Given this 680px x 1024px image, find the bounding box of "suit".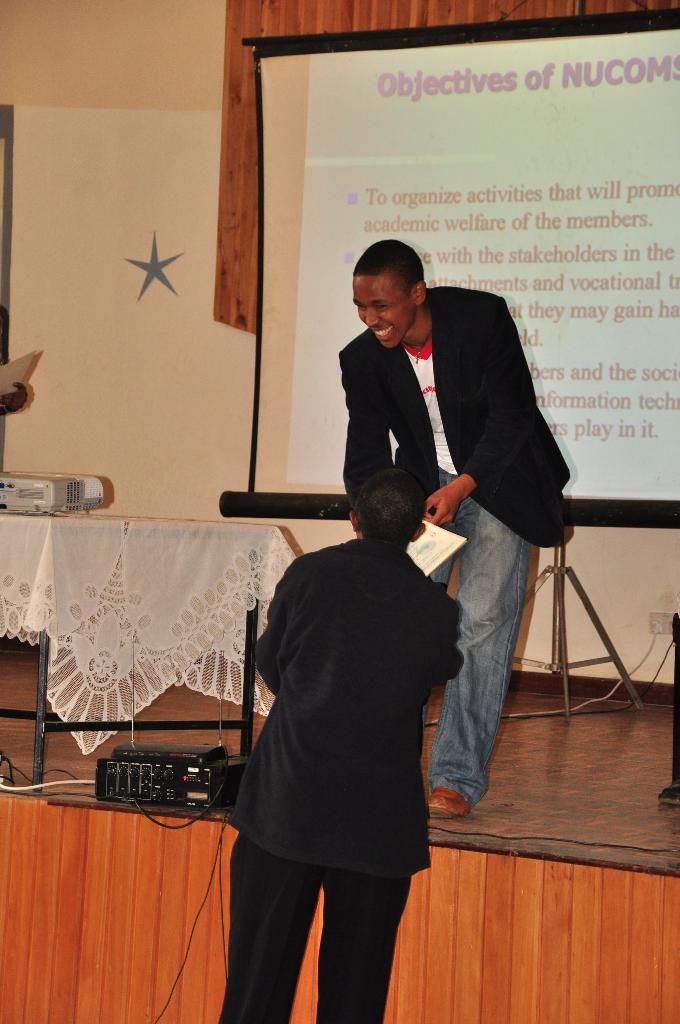
crop(333, 280, 568, 550).
